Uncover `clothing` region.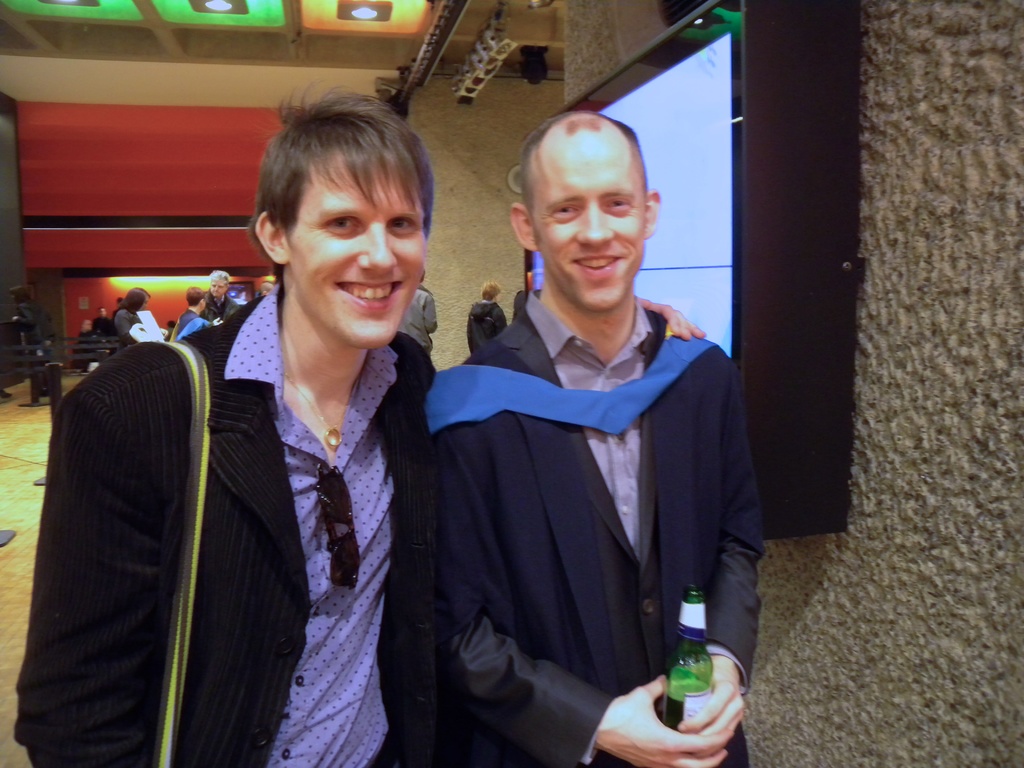
Uncovered: bbox=[468, 297, 507, 355].
